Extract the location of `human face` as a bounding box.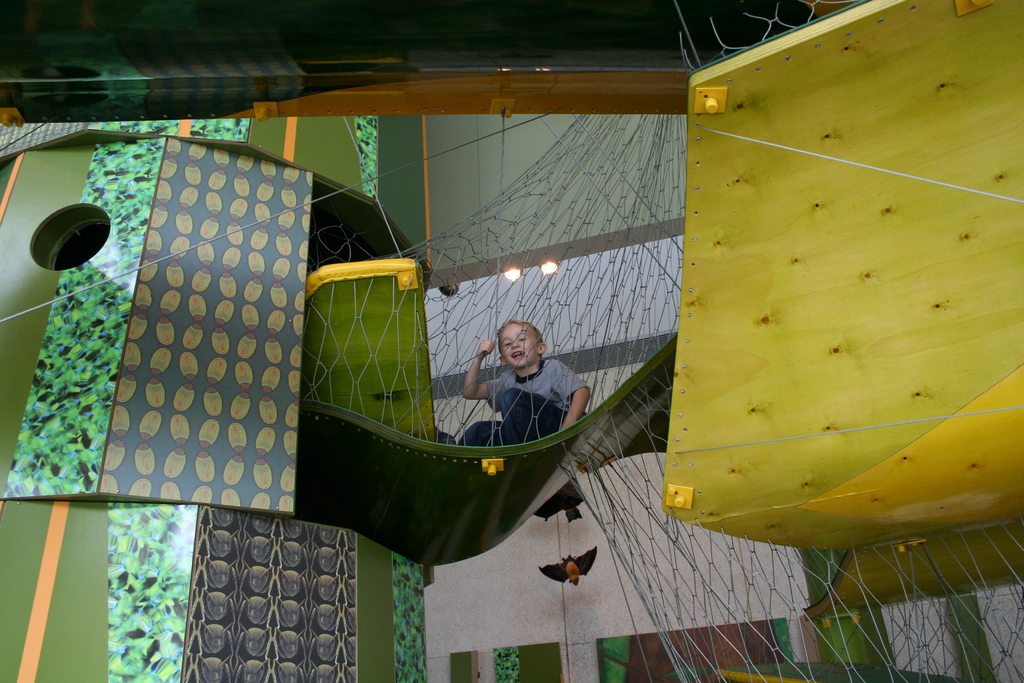
detection(500, 325, 534, 365).
